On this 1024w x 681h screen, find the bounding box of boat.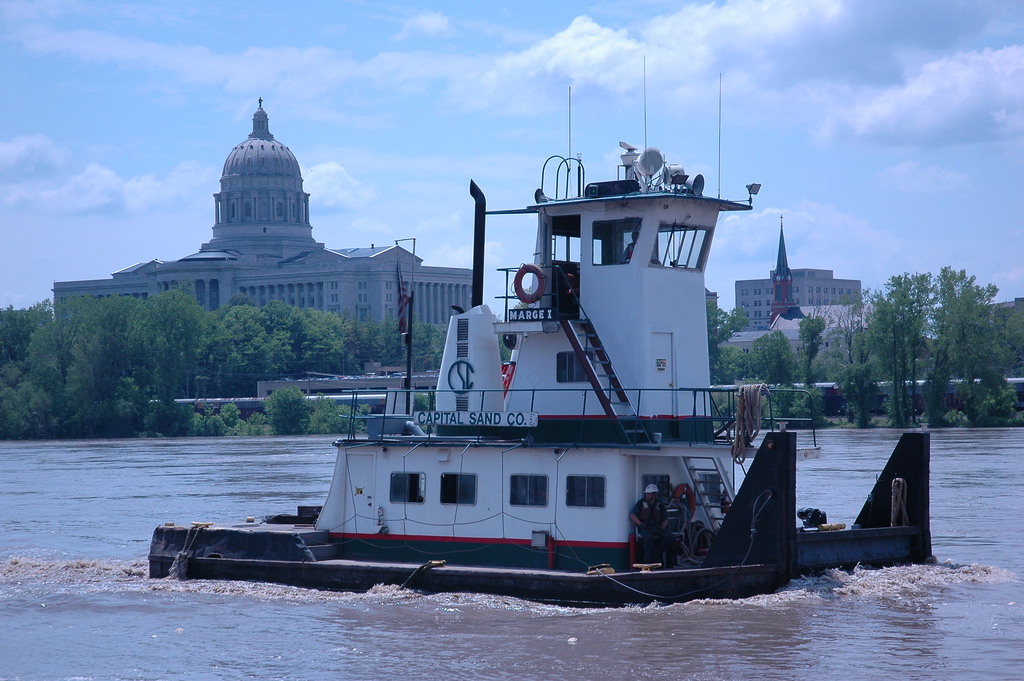
Bounding box: bbox=[33, 185, 948, 609].
